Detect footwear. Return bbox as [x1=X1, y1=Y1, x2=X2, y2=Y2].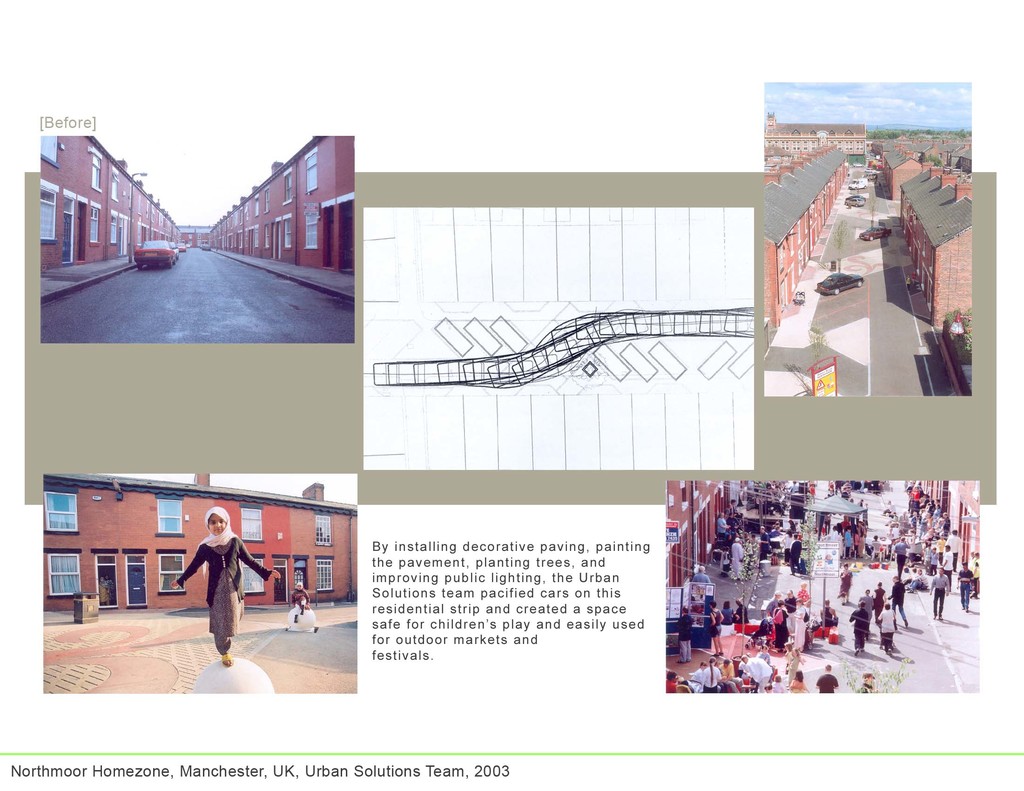
[x1=220, y1=643, x2=231, y2=665].
